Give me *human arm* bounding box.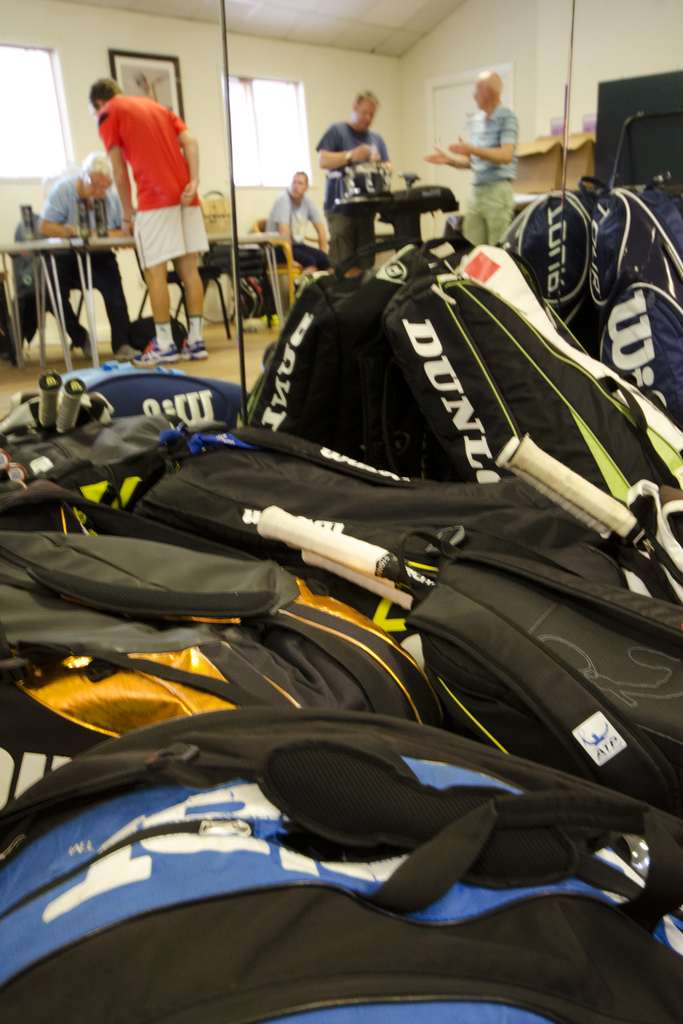
272, 200, 295, 277.
